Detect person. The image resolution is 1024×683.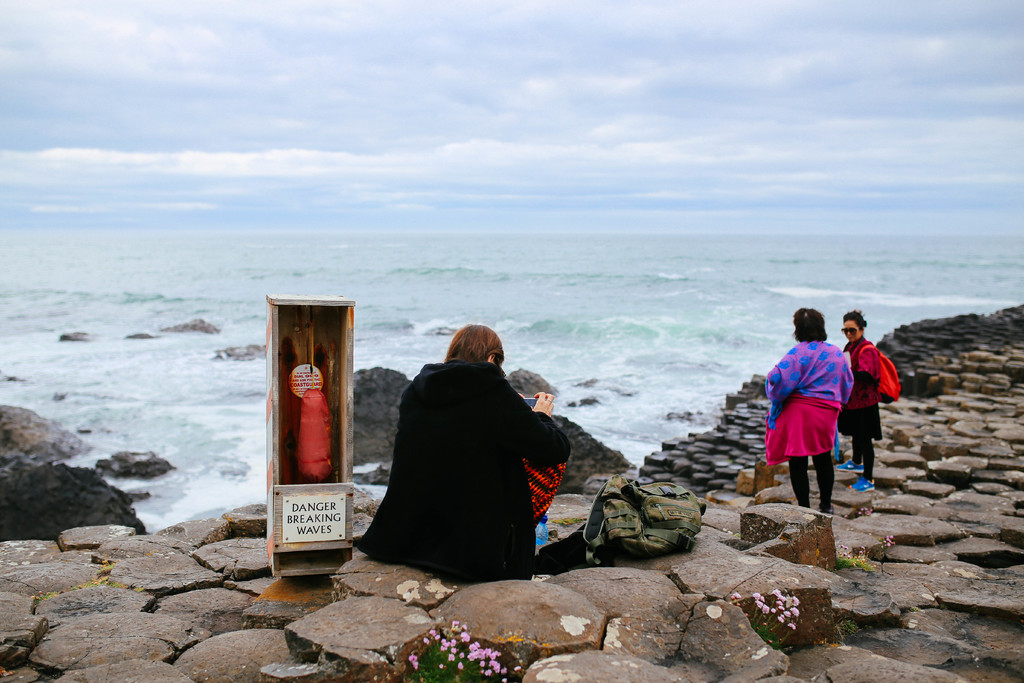
838 310 885 494.
